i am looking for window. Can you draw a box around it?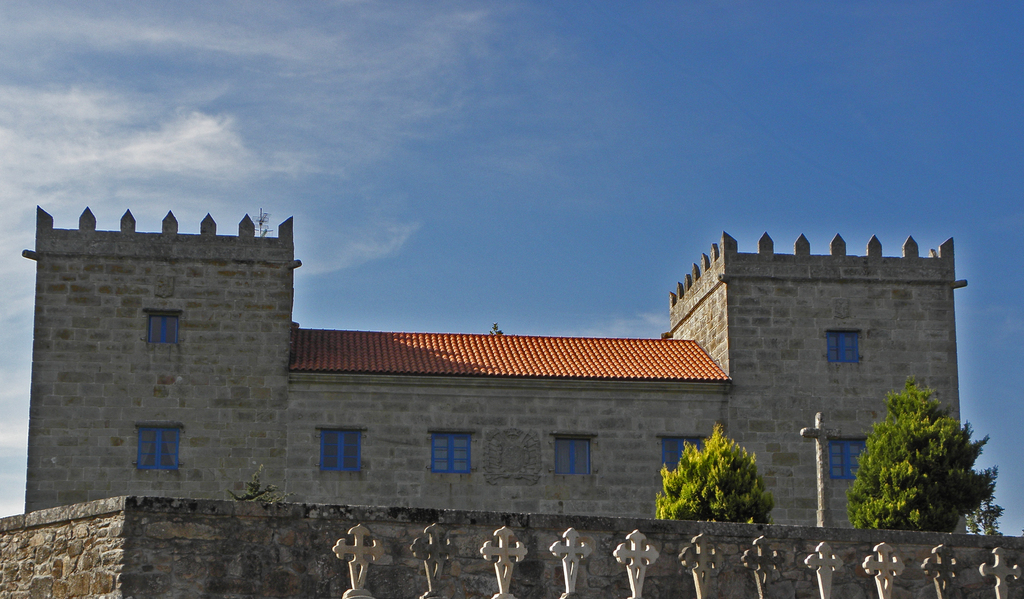
Sure, the bounding box is [x1=118, y1=414, x2=178, y2=479].
